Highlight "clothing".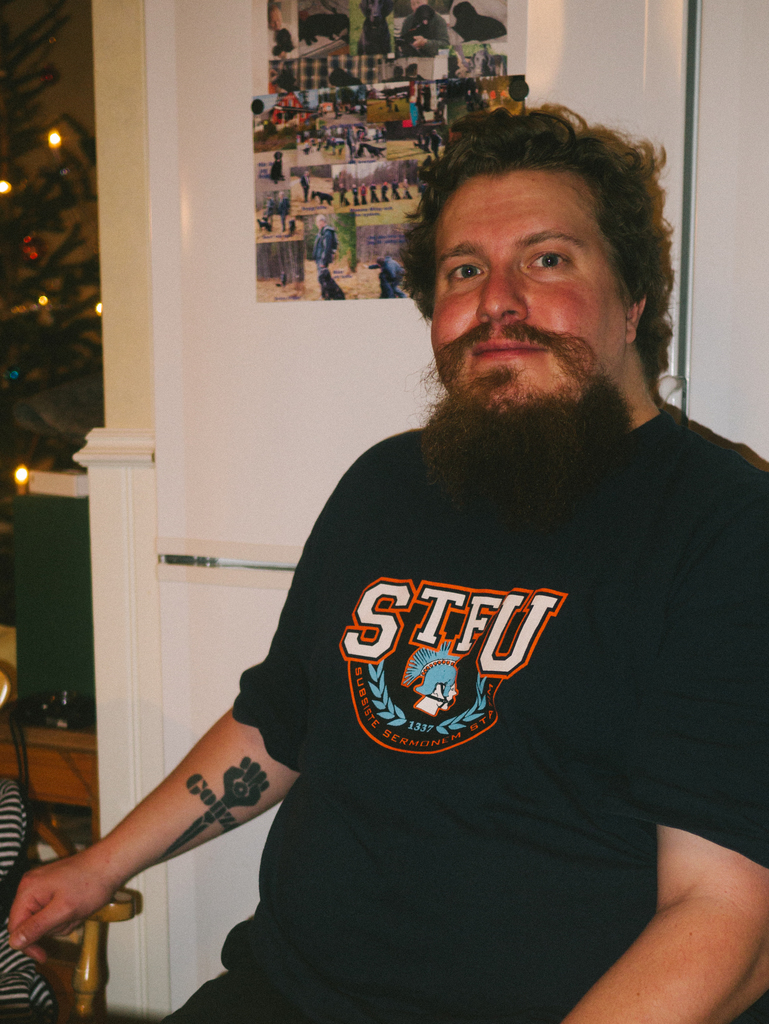
Highlighted region: 207 405 739 990.
